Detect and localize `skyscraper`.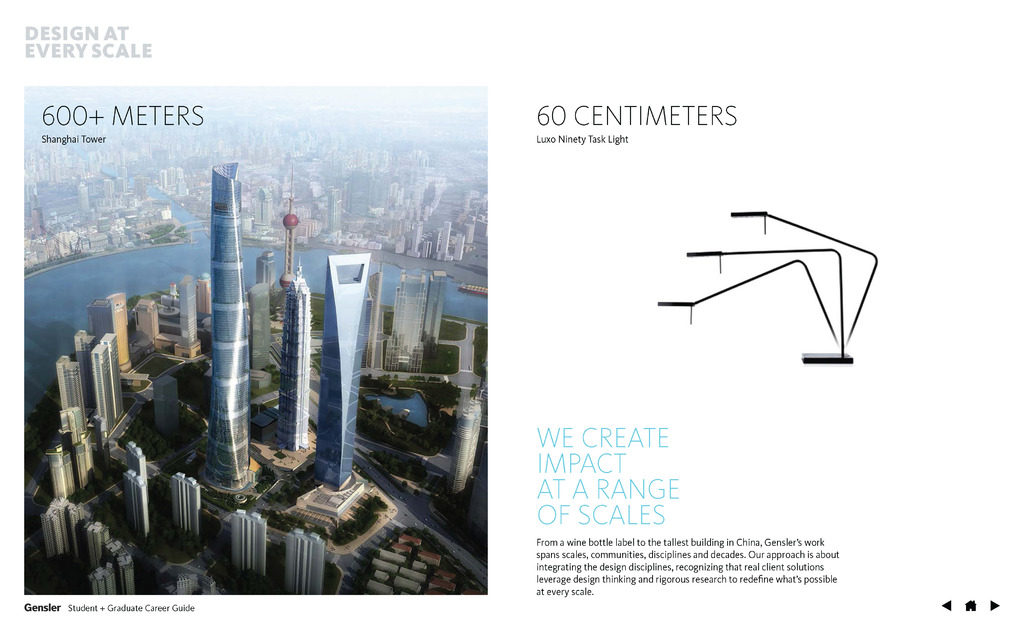
Localized at x1=198 y1=278 x2=210 y2=316.
